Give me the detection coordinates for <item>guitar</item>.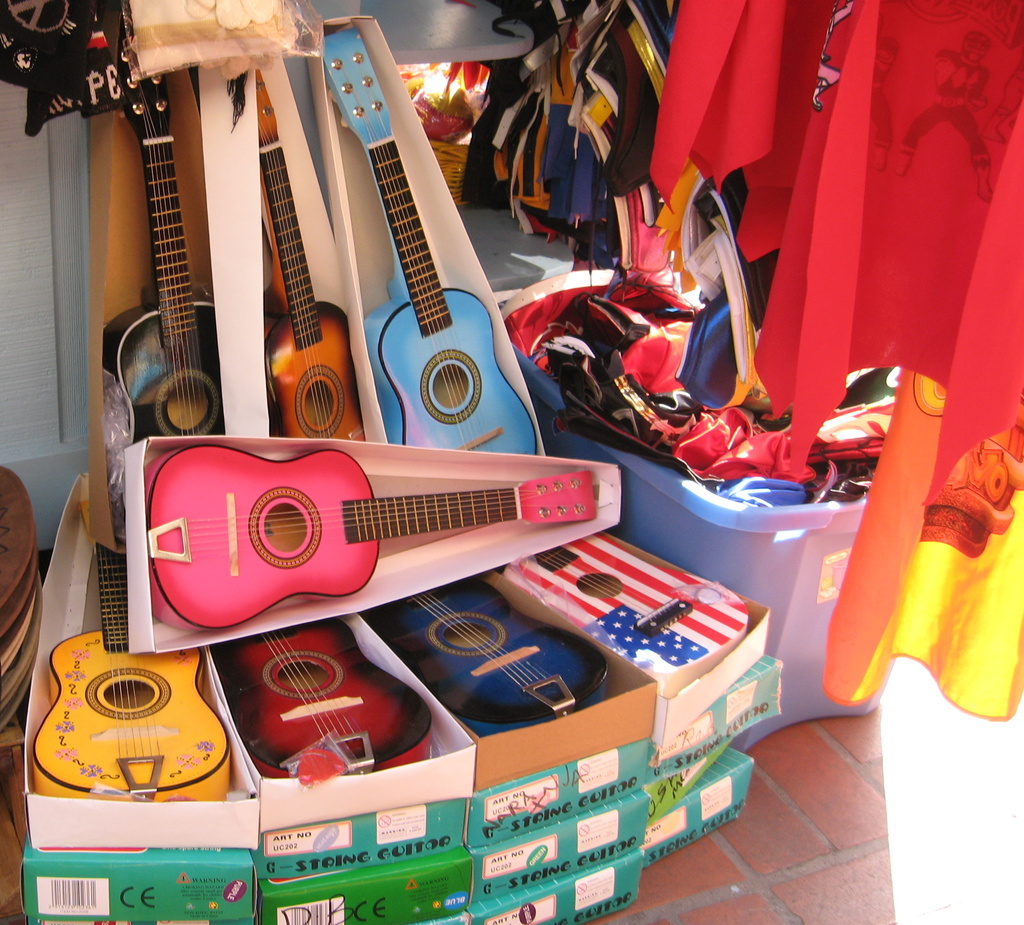
x1=509, y1=529, x2=749, y2=672.
